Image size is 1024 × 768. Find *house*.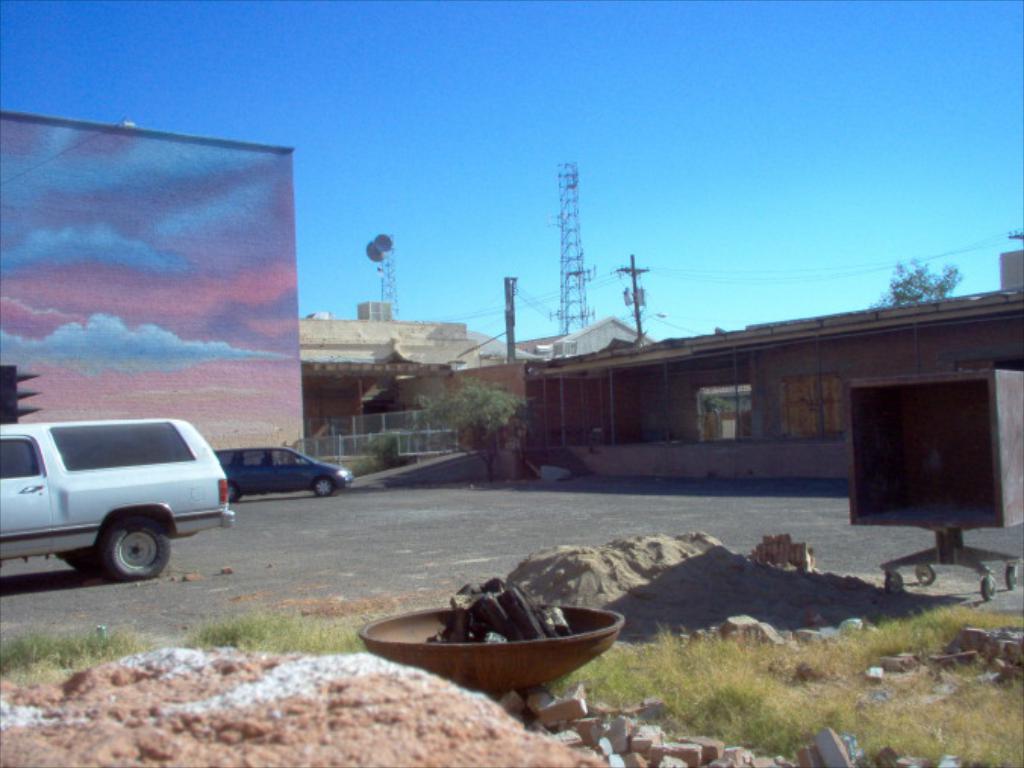
(292,309,648,479).
